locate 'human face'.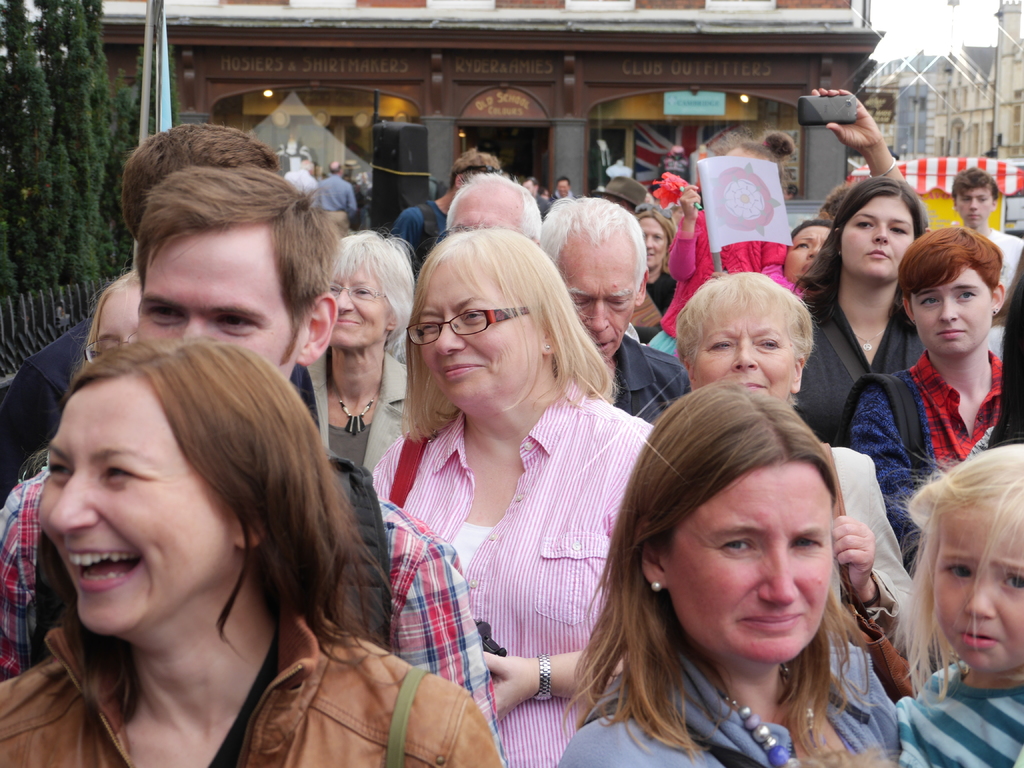
Bounding box: crop(558, 179, 572, 196).
